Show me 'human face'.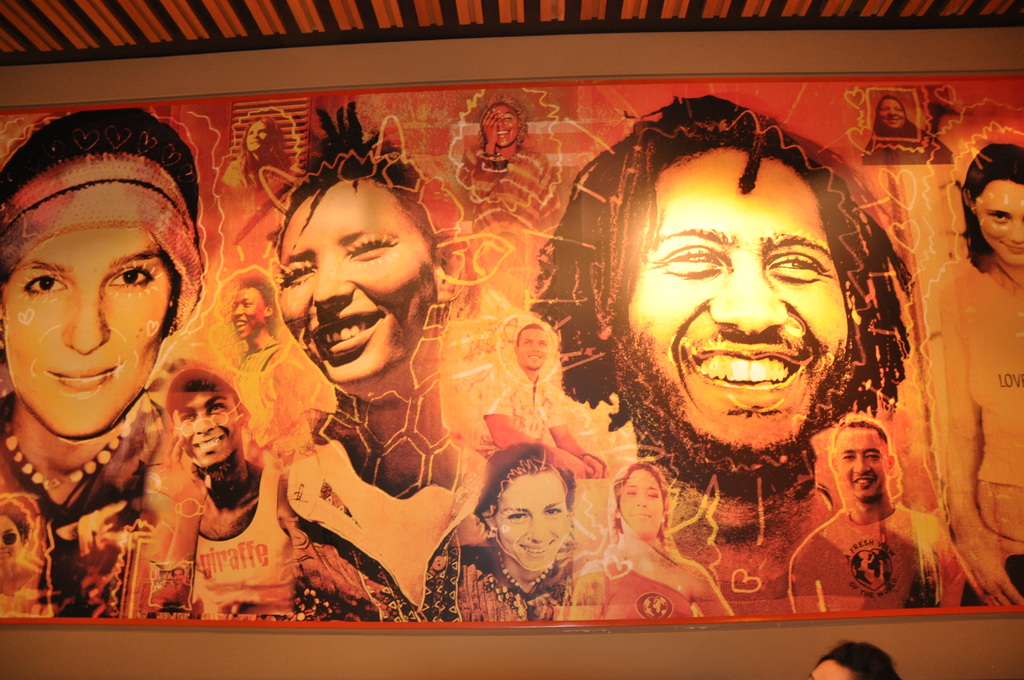
'human face' is here: {"x1": 493, "y1": 101, "x2": 518, "y2": 145}.
